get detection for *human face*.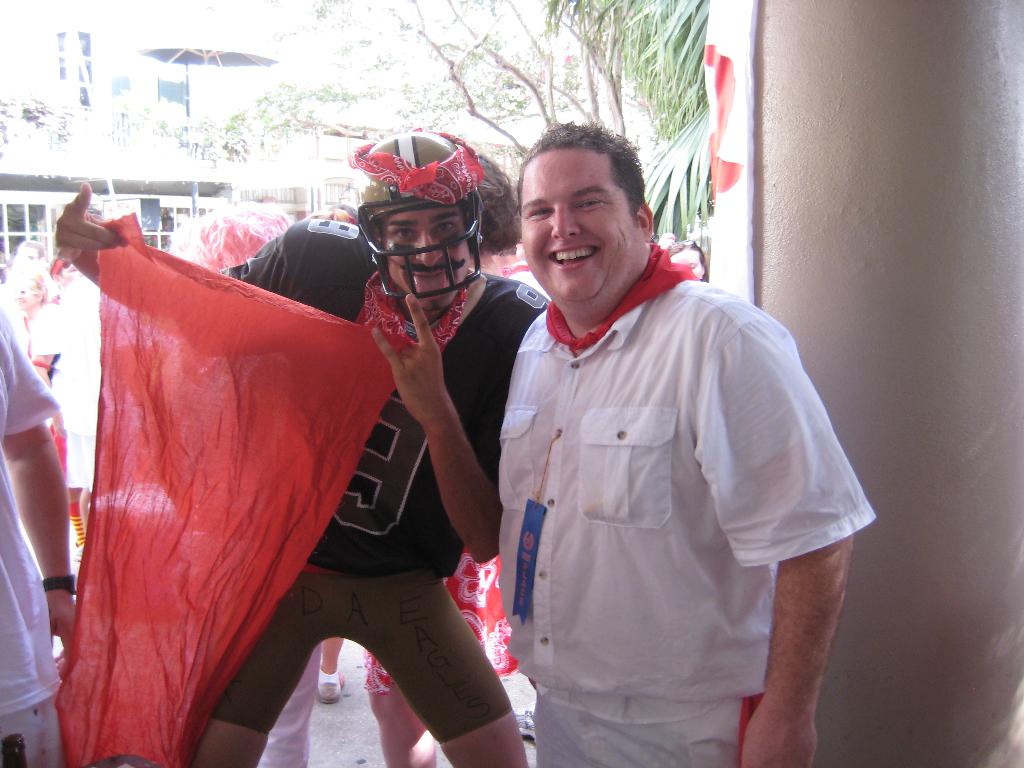
Detection: (380,204,472,309).
